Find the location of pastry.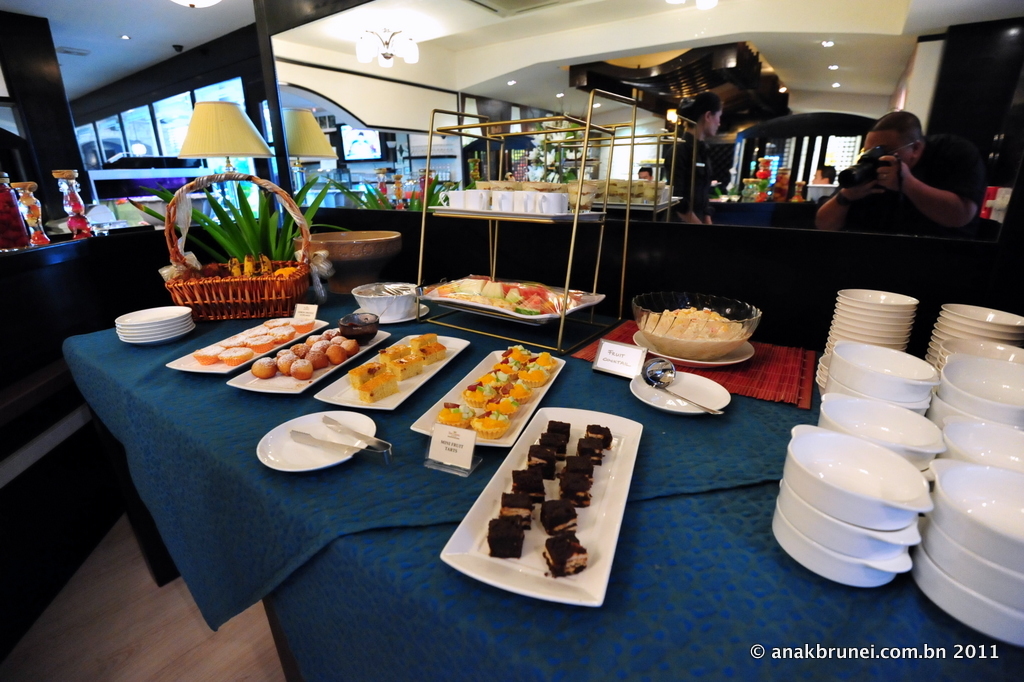
Location: x1=348 y1=362 x2=384 y2=389.
